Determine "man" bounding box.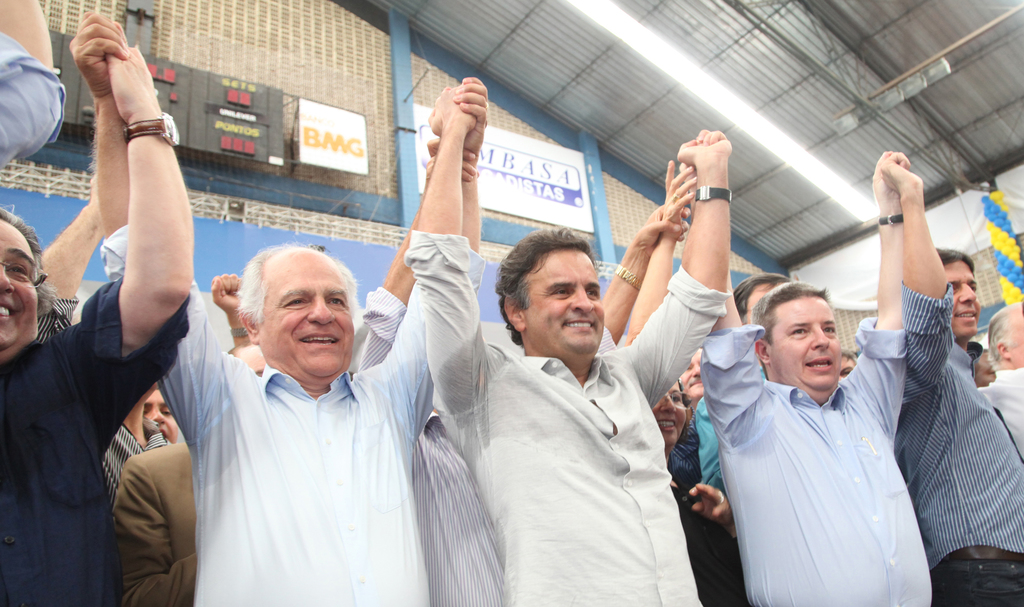
Determined: box=[34, 181, 175, 498].
